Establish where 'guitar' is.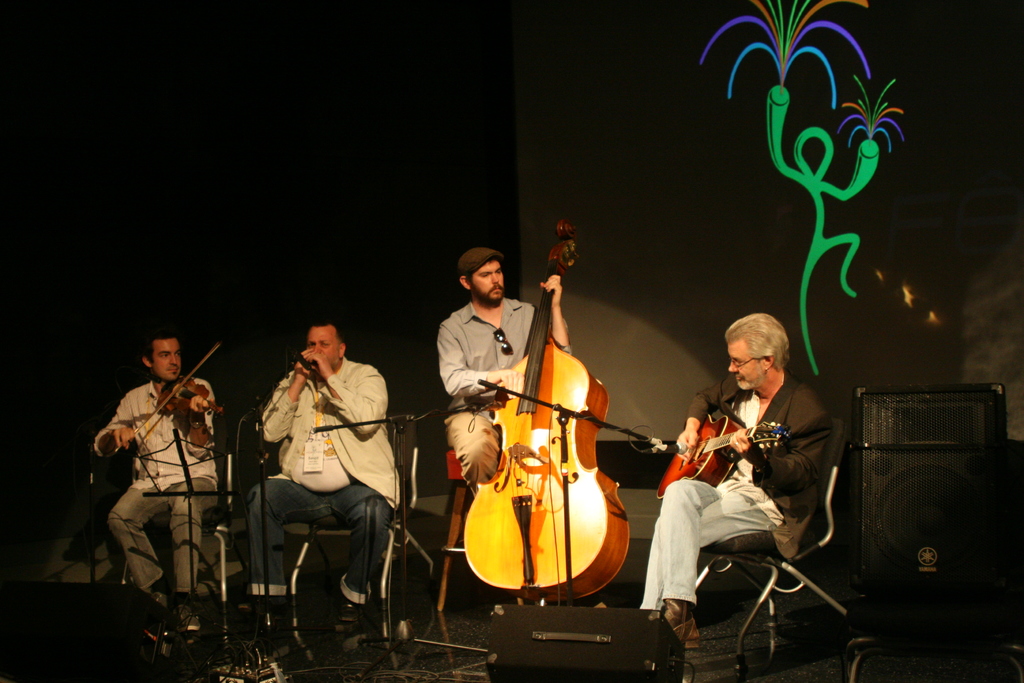
Established at BBox(646, 400, 799, 507).
